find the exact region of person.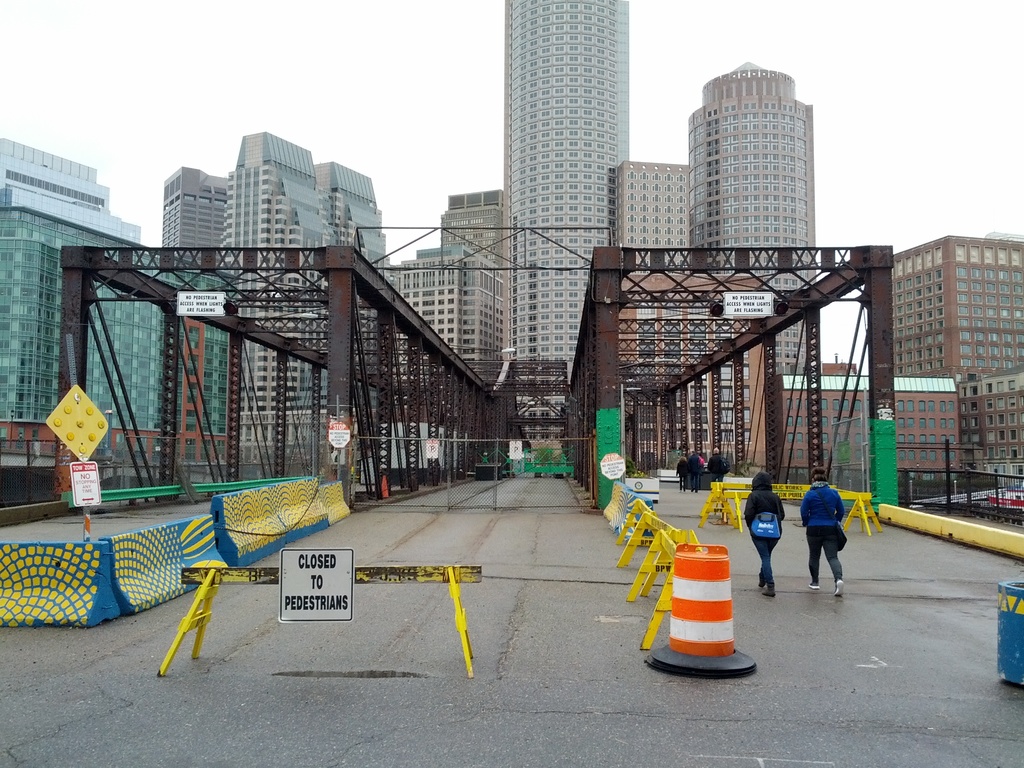
Exact region: (left=706, top=448, right=728, bottom=483).
